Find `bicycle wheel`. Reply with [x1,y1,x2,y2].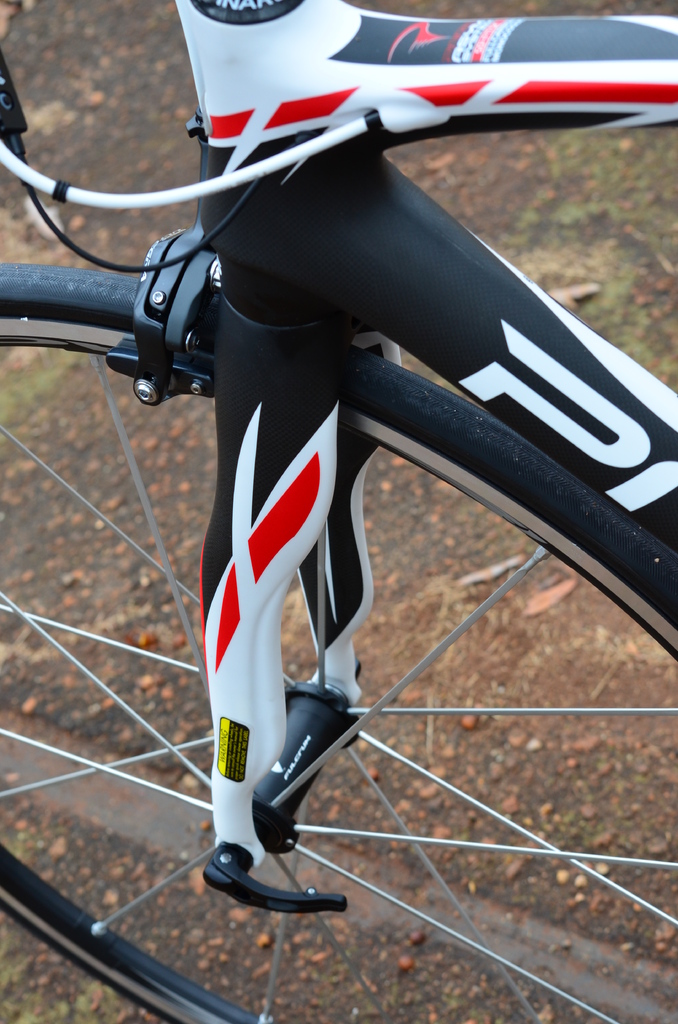
[0,273,677,1023].
